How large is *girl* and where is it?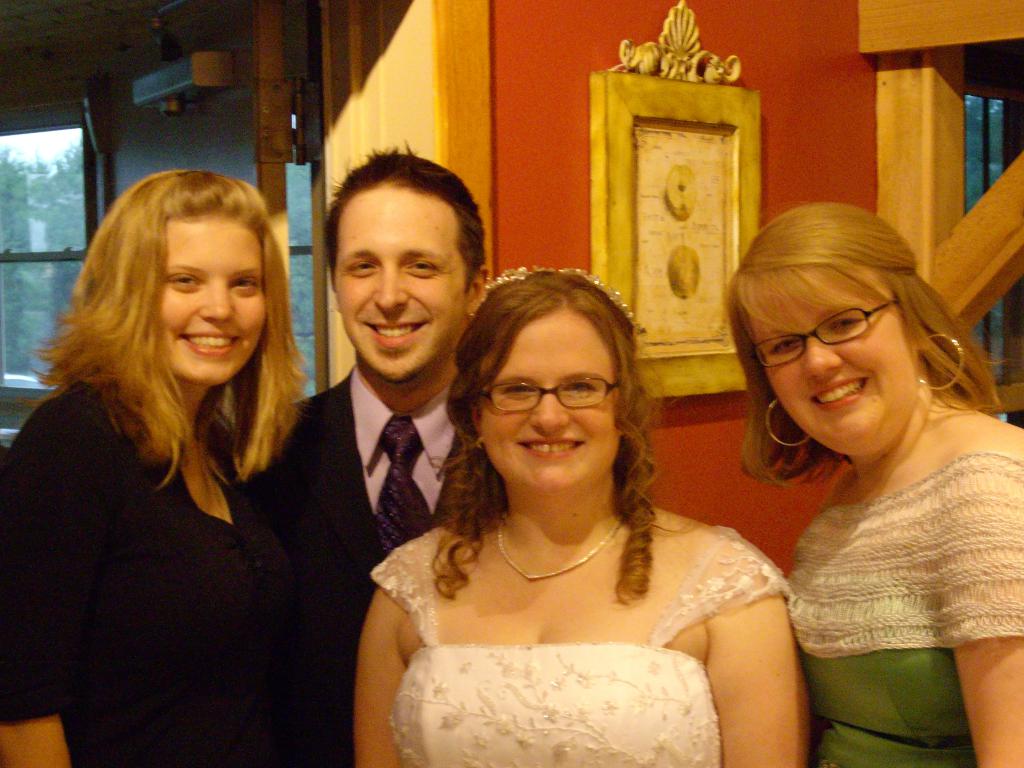
Bounding box: [left=0, top=168, right=316, bottom=767].
